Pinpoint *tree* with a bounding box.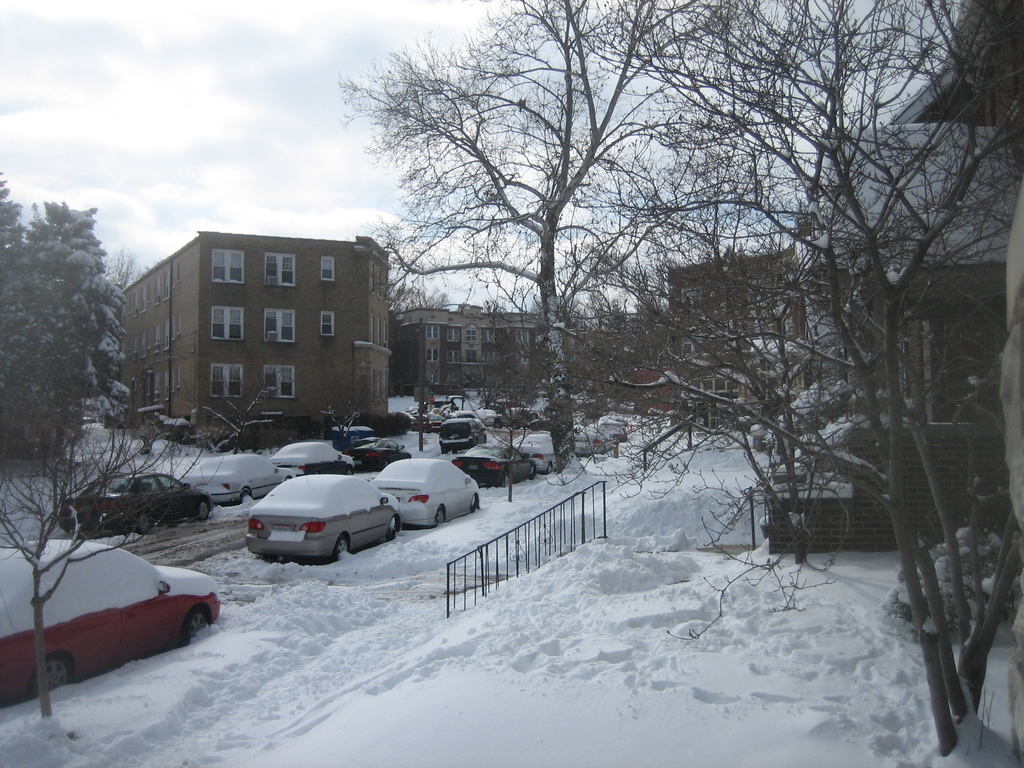
left=0, top=172, right=129, bottom=467.
